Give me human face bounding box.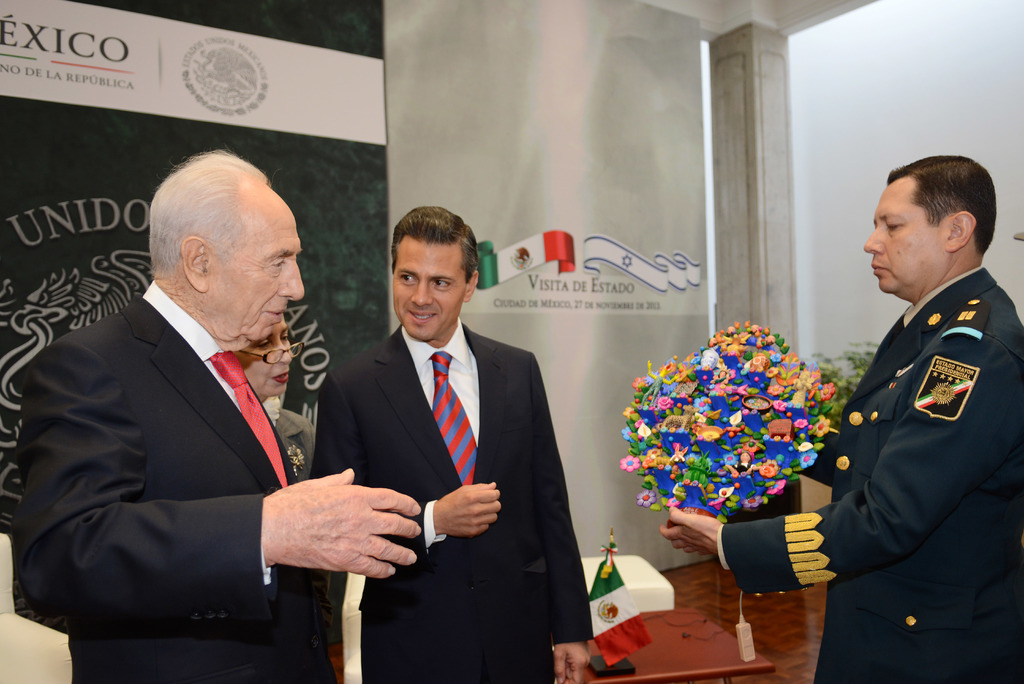
bbox(207, 196, 304, 342).
